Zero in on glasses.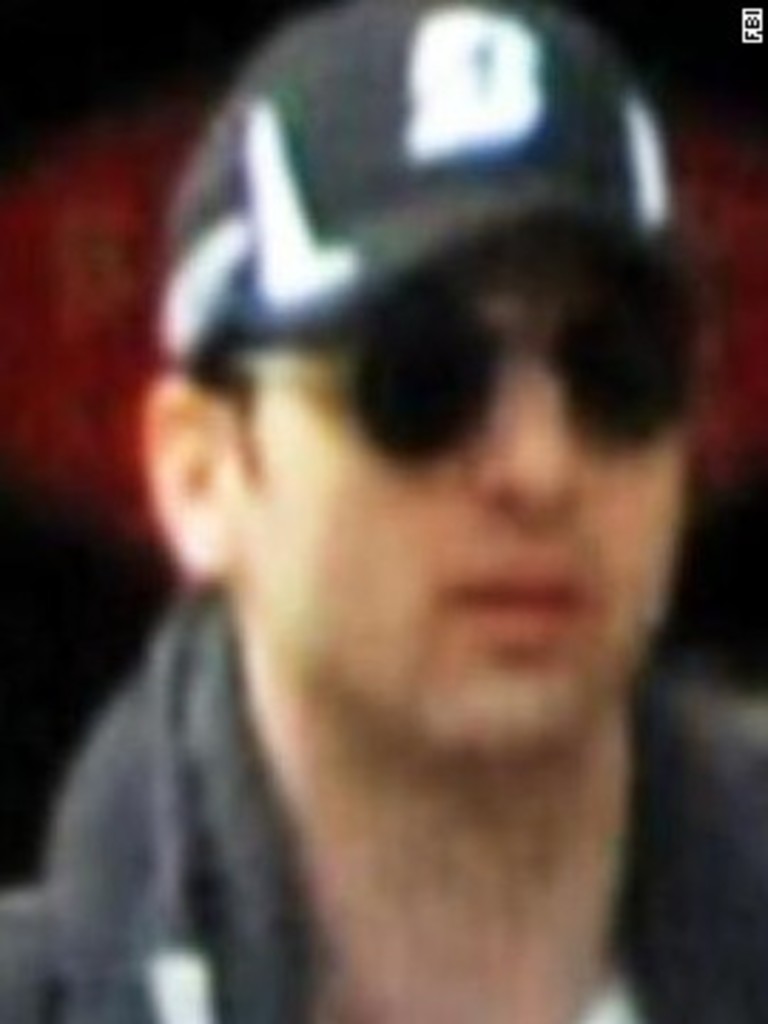
Zeroed in: pyautogui.locateOnScreen(185, 279, 705, 484).
